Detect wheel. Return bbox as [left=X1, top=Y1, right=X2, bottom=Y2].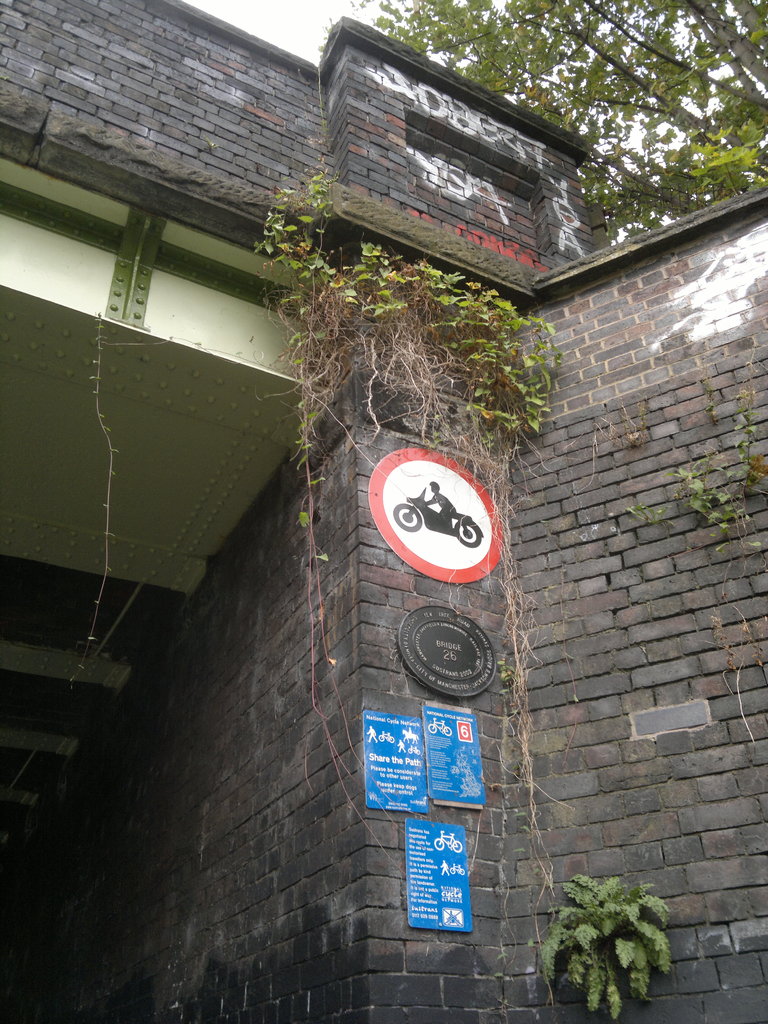
[left=459, top=868, right=468, bottom=876].
